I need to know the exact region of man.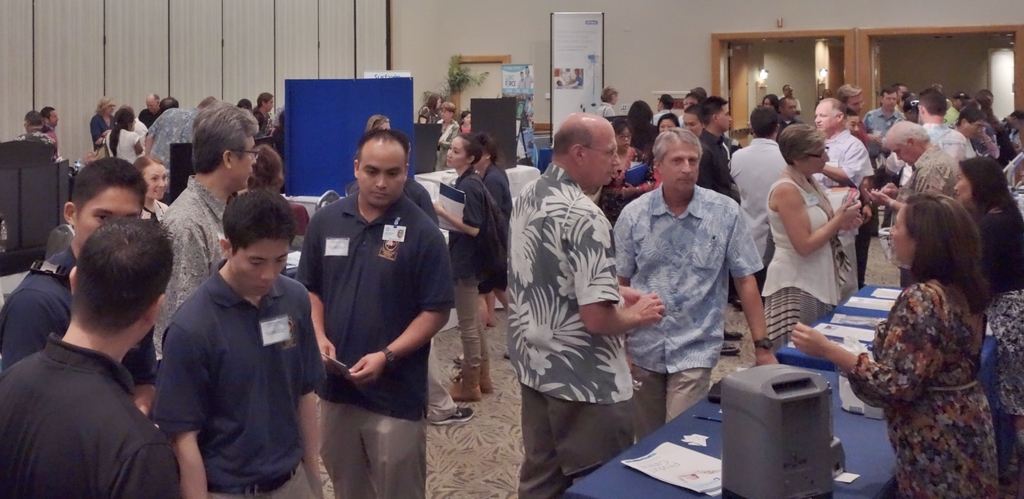
Region: x1=504 y1=108 x2=669 y2=498.
